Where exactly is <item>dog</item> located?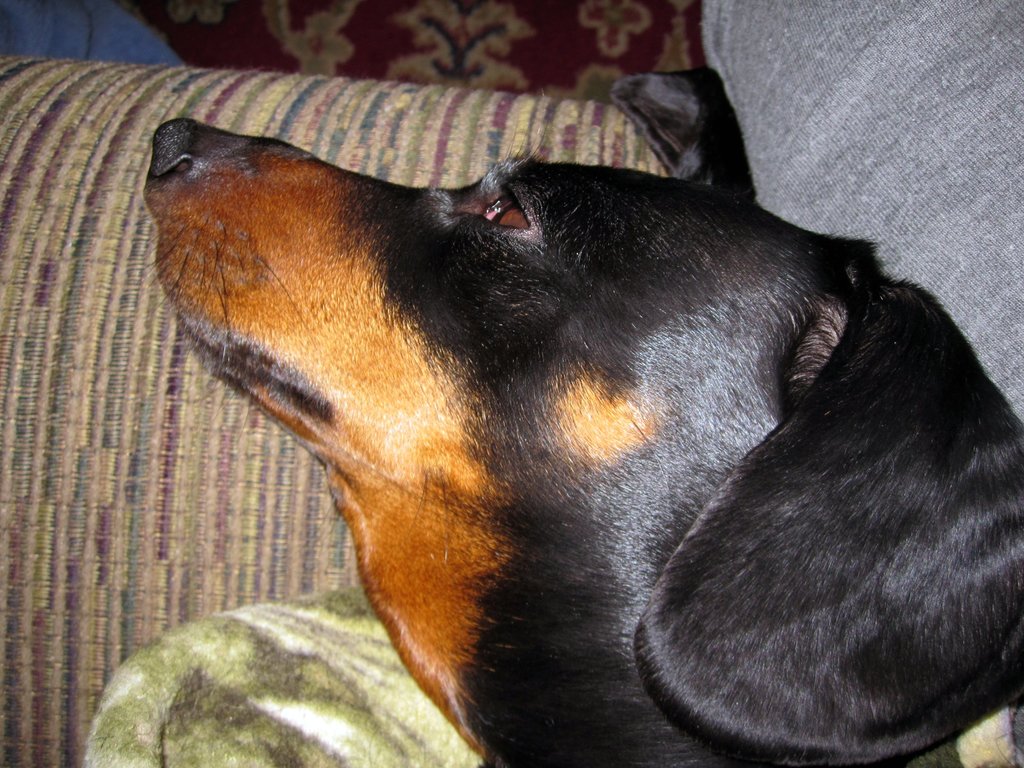
Its bounding box is [141, 67, 1021, 766].
